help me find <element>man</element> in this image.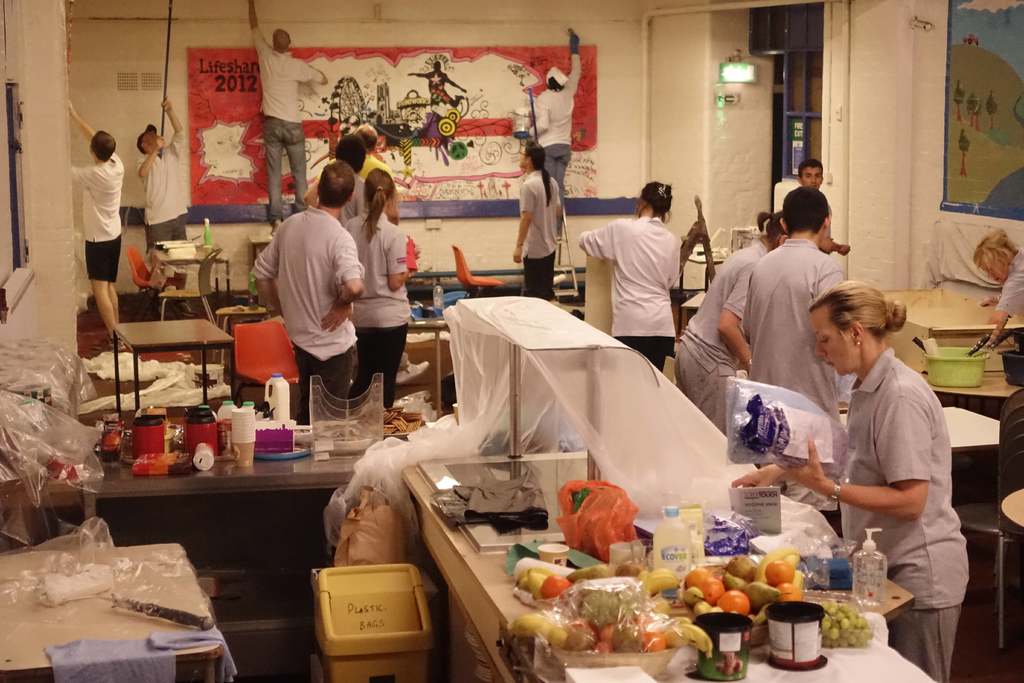
Found it: region(512, 138, 564, 305).
